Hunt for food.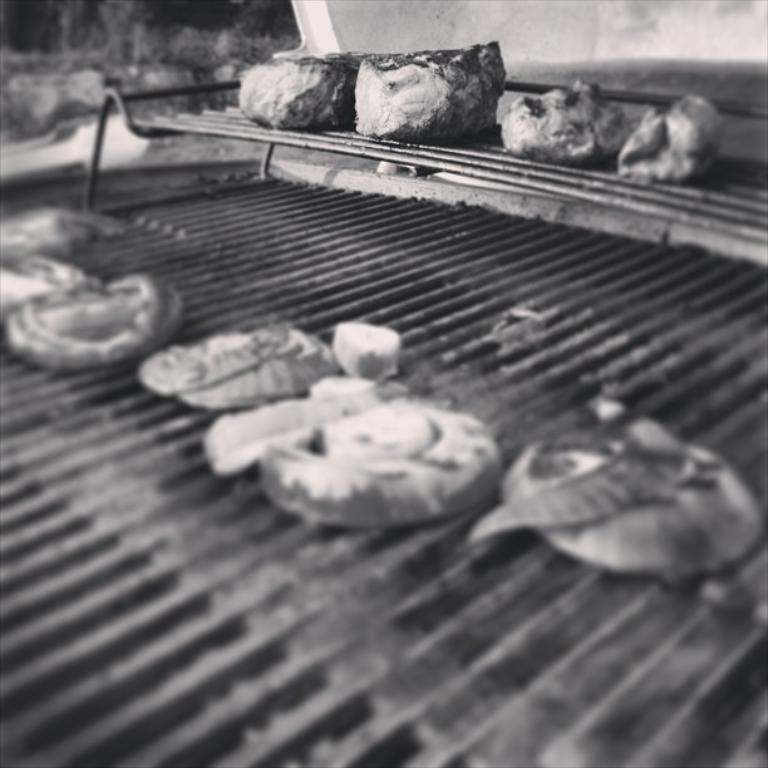
Hunted down at <bbox>240, 38, 730, 188</bbox>.
